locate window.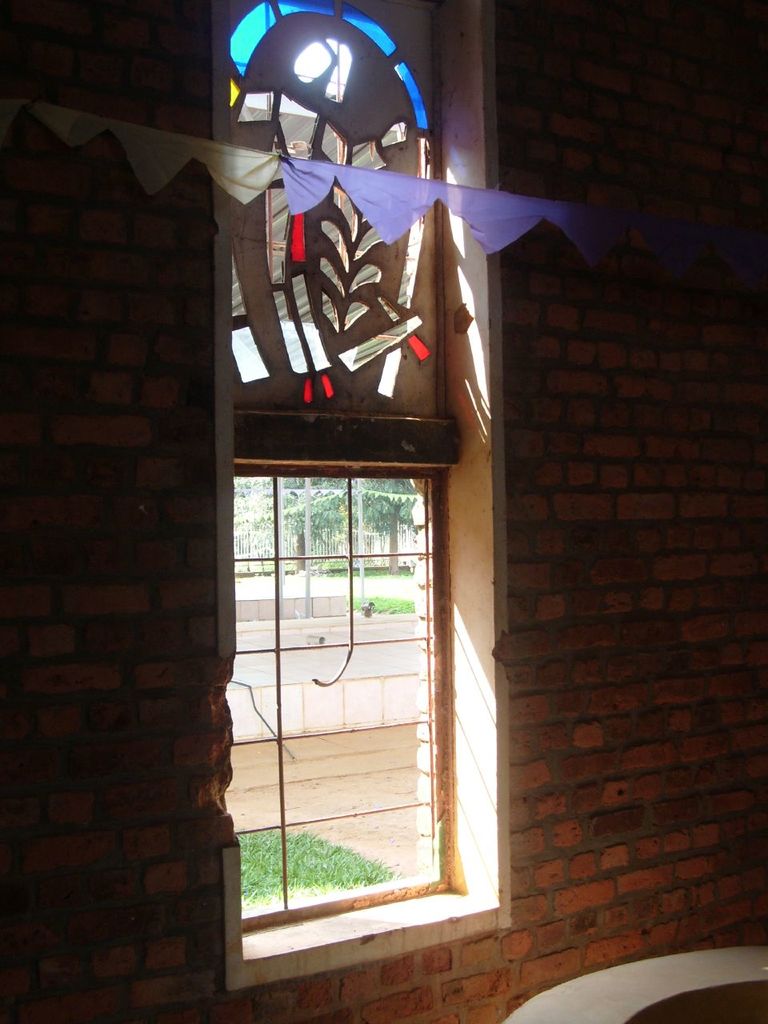
Bounding box: 224:379:512:898.
